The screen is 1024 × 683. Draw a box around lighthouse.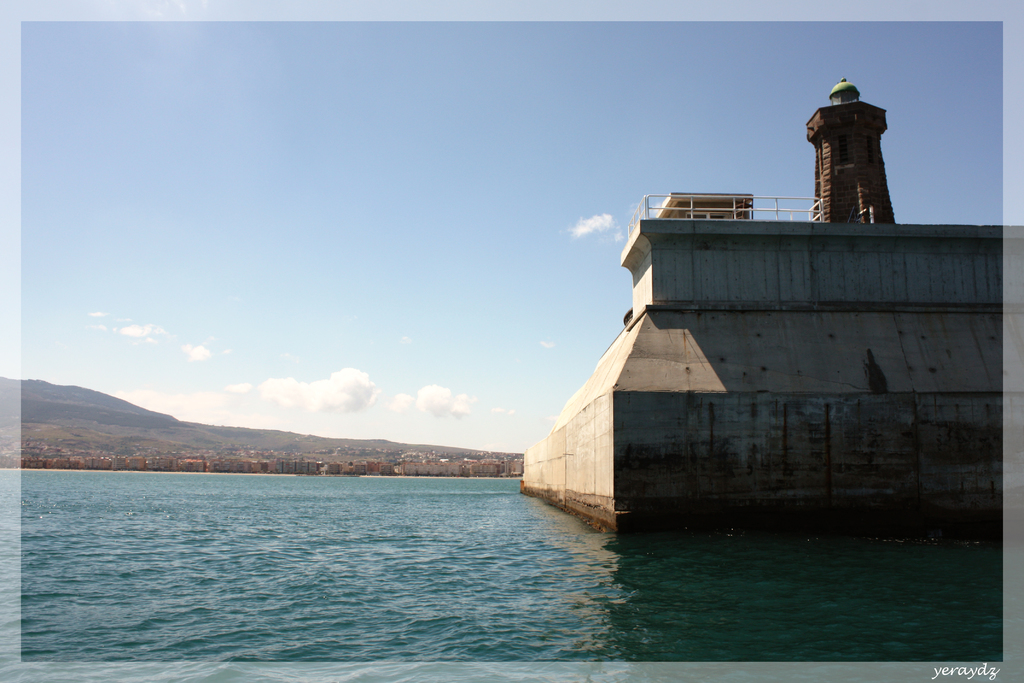
pyautogui.locateOnScreen(804, 76, 893, 224).
